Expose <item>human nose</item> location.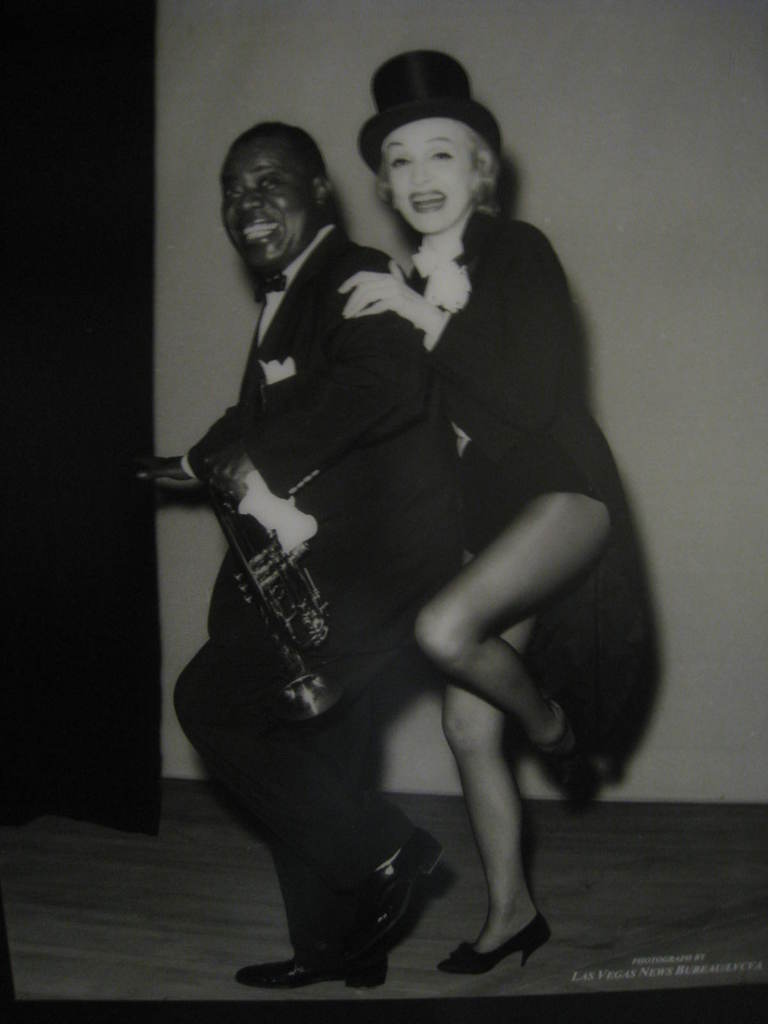
Exposed at 410:157:432:187.
